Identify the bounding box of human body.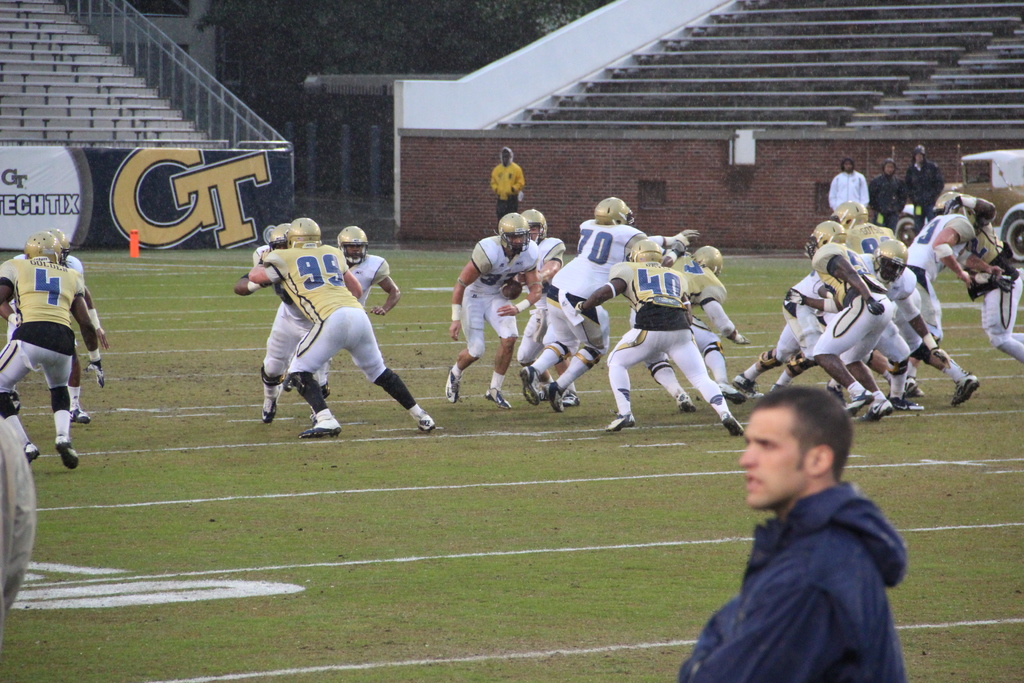
bbox(246, 215, 442, 439).
